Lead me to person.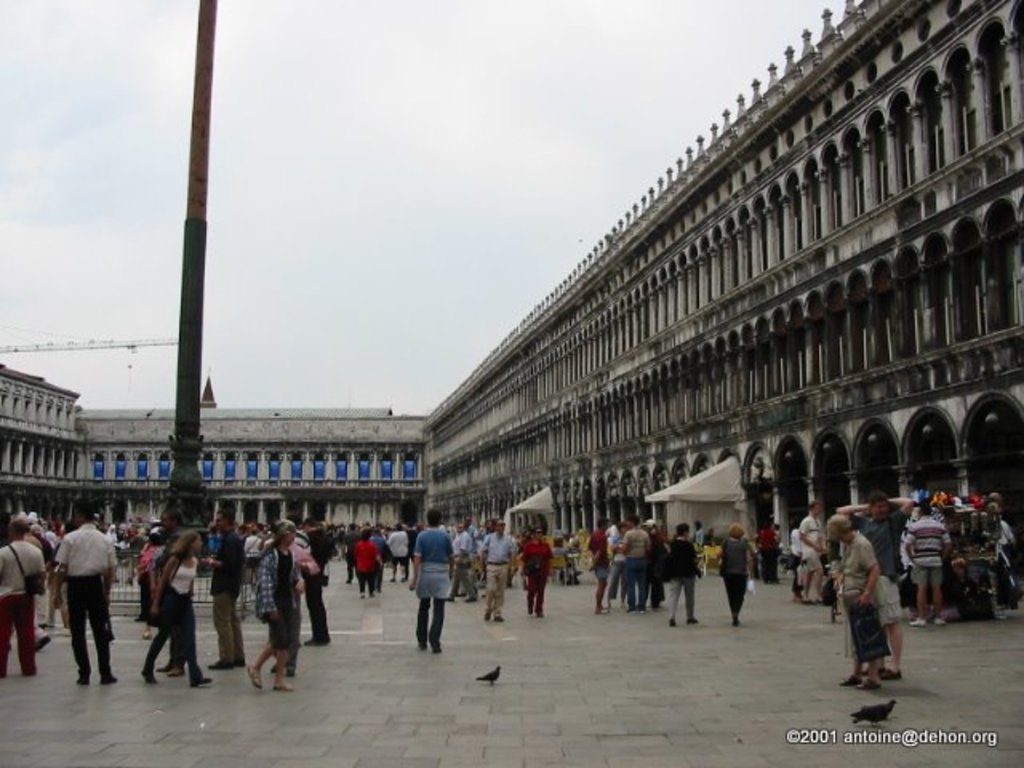
Lead to [901,502,954,629].
